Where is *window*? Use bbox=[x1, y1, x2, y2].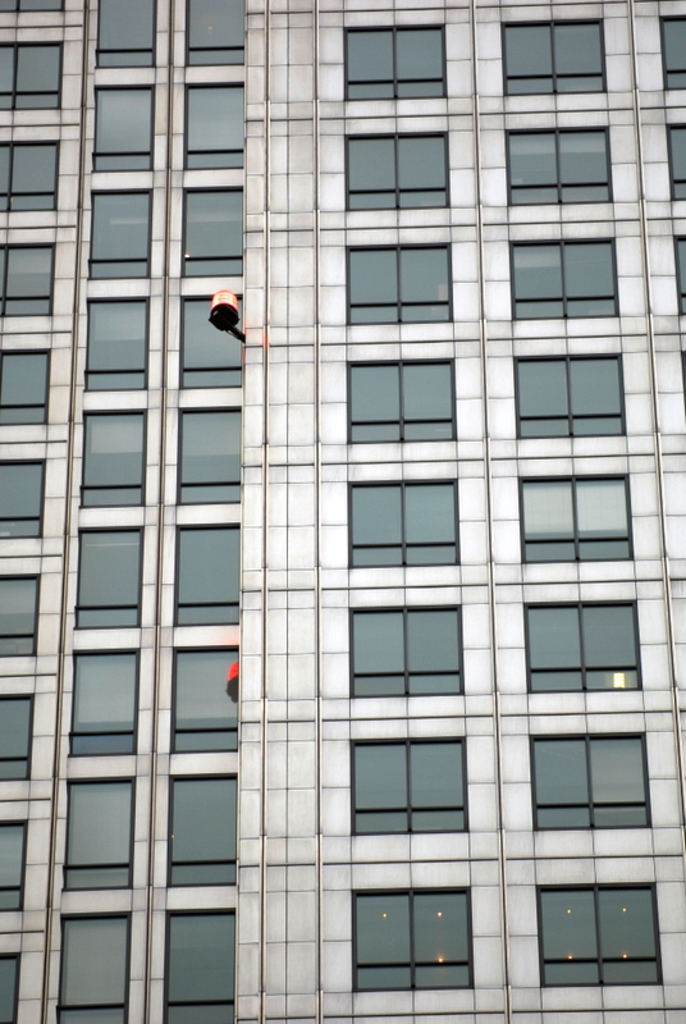
bbox=[0, 38, 63, 115].
